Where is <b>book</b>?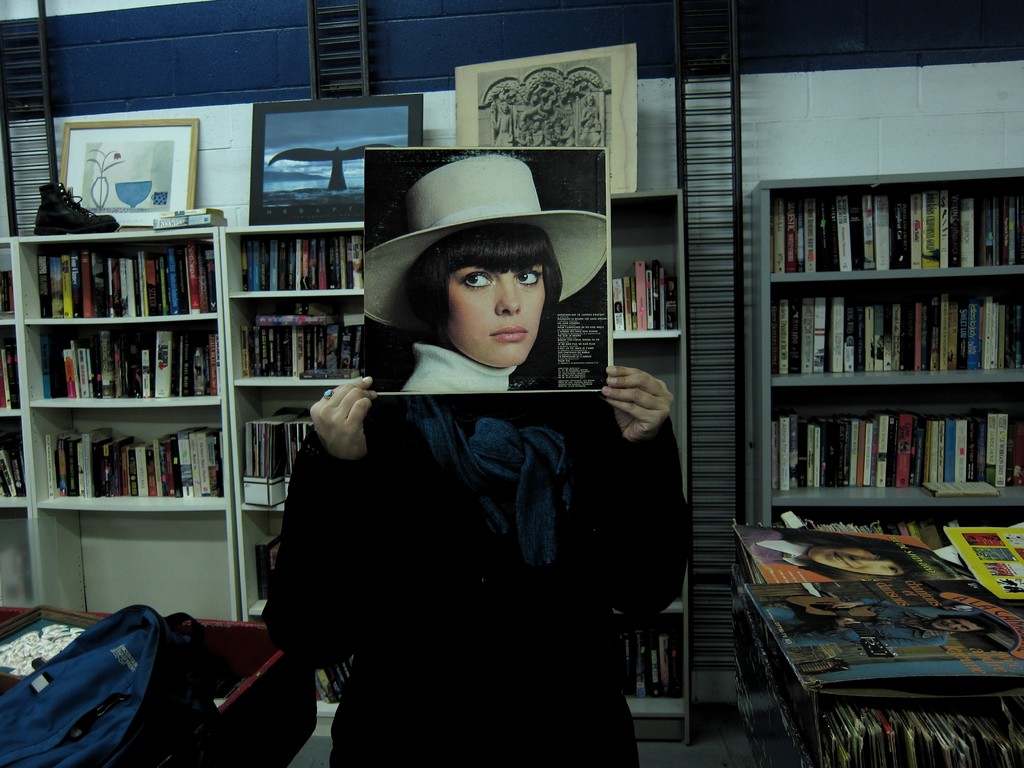
[253,529,283,603].
